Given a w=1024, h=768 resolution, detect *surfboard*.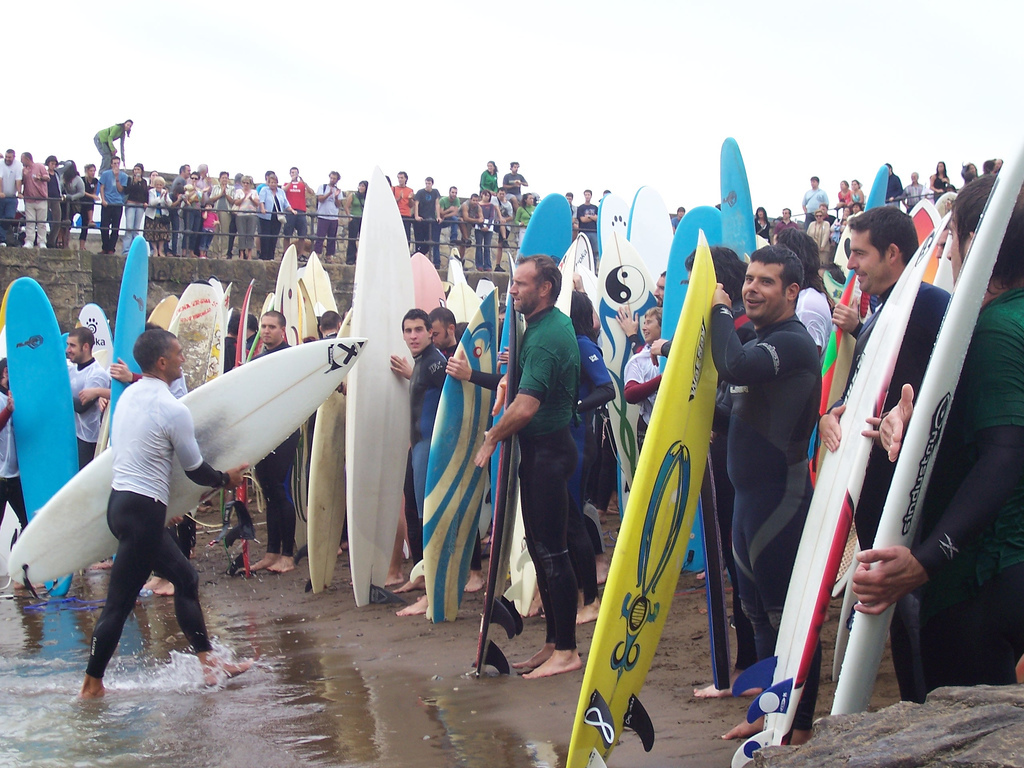
select_region(660, 203, 724, 579).
